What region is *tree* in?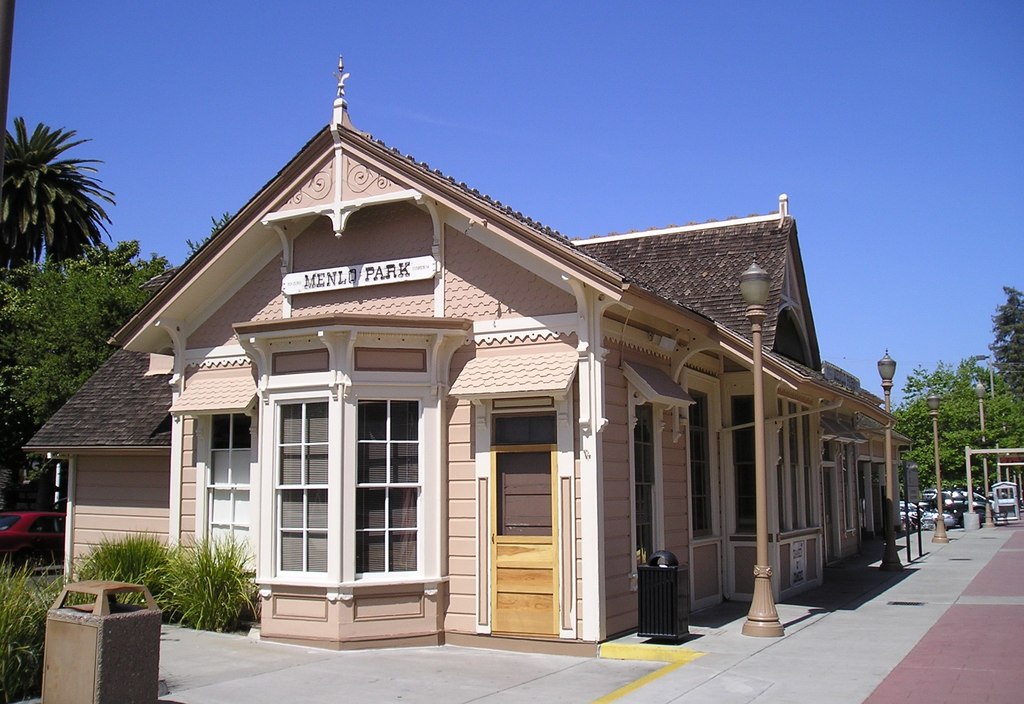
region(897, 359, 1023, 493).
